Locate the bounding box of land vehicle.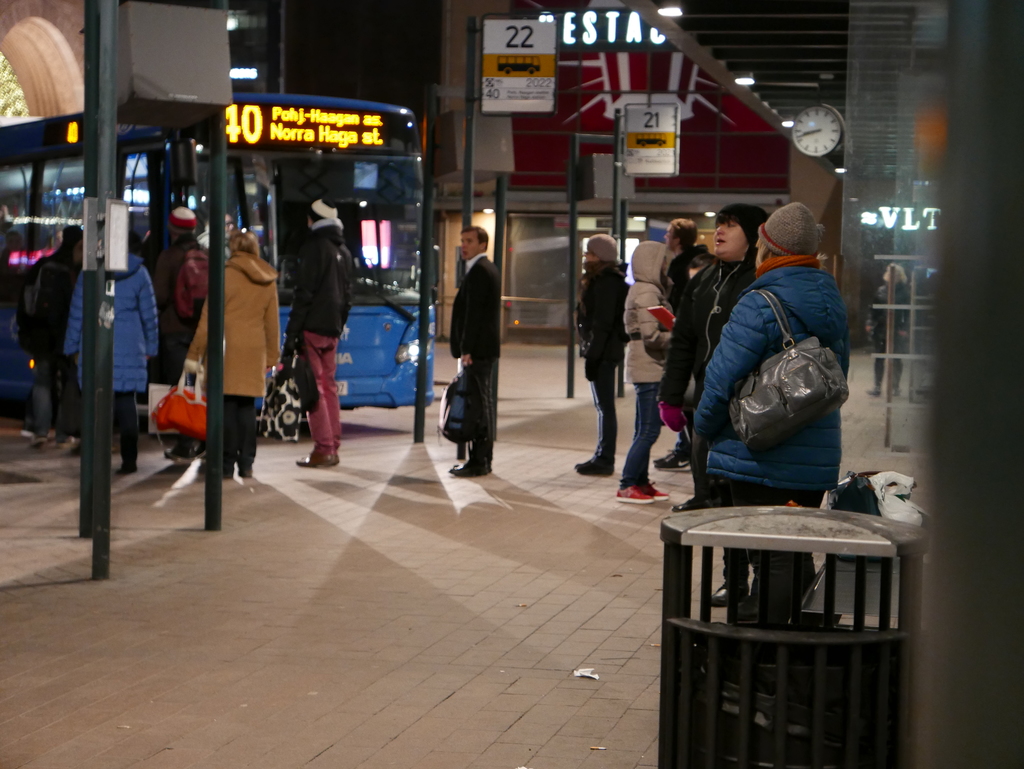
Bounding box: bbox=(0, 83, 430, 417).
